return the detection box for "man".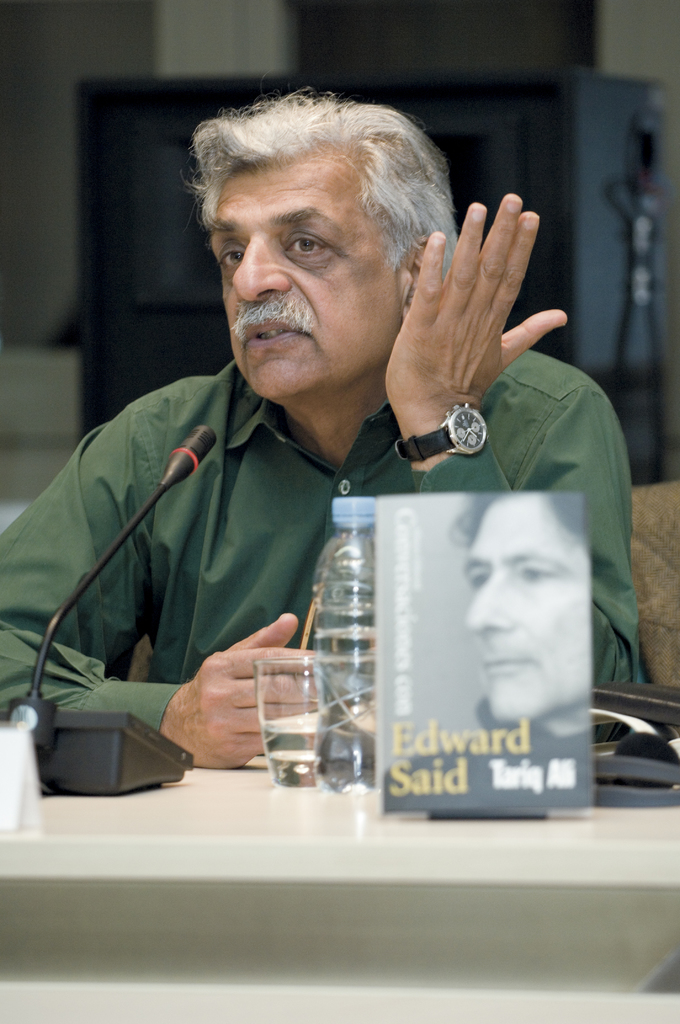
locate(385, 489, 592, 811).
